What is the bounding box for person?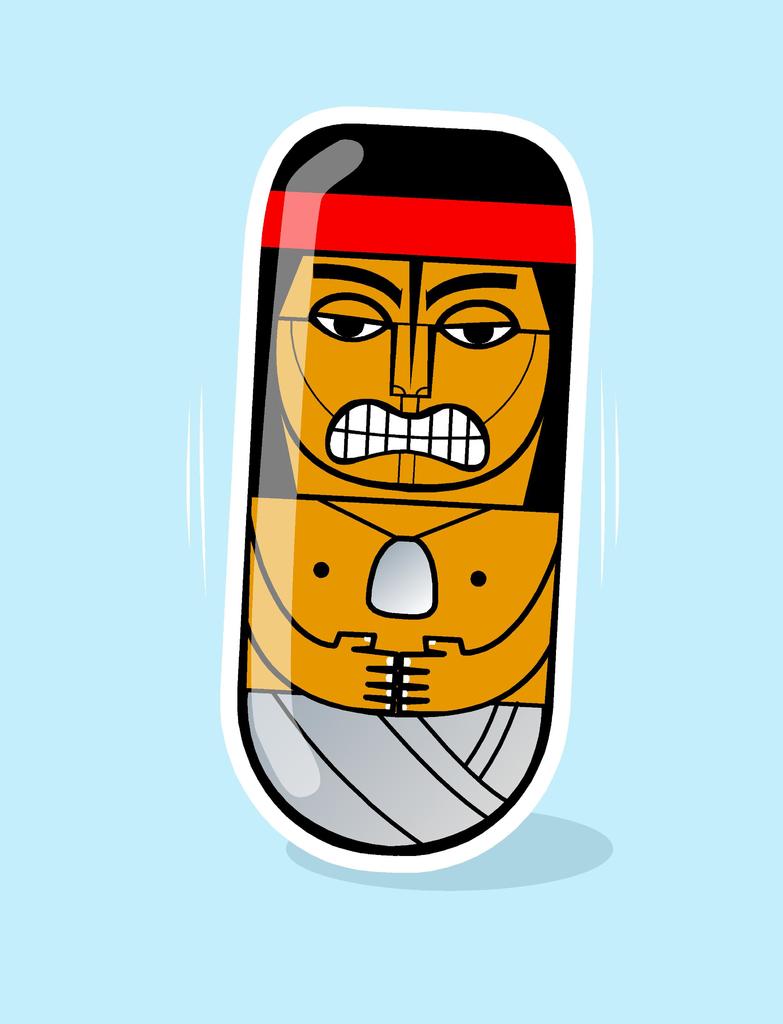
pyautogui.locateOnScreen(237, 125, 580, 858).
